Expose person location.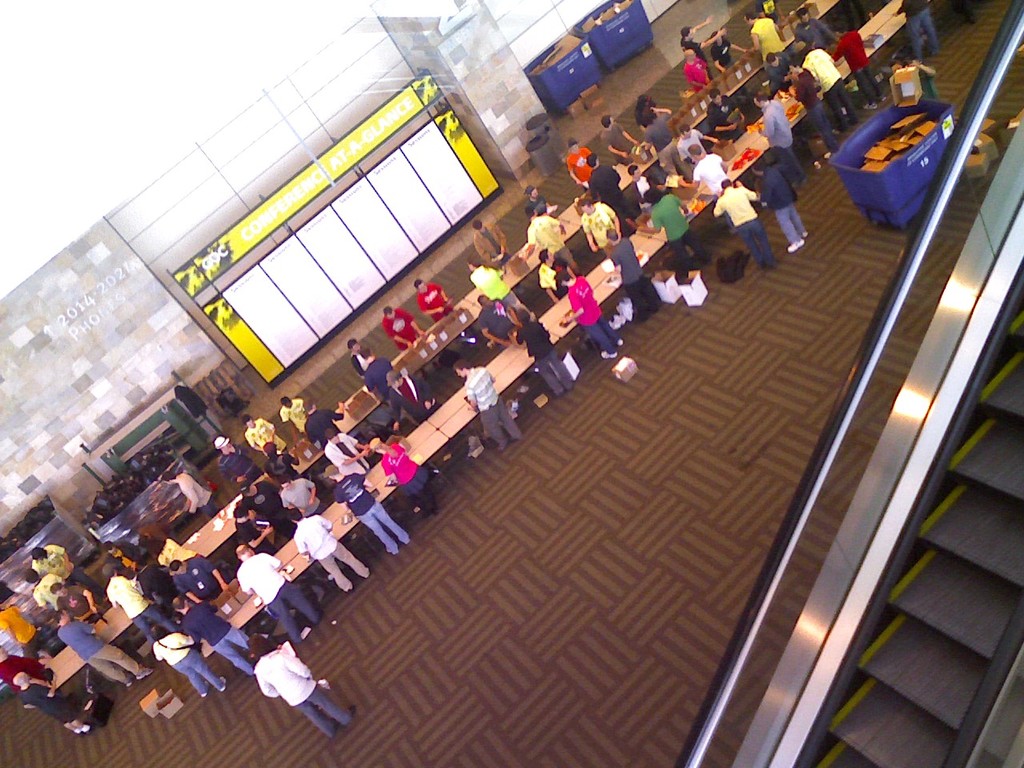
Exposed at 581,150,625,214.
